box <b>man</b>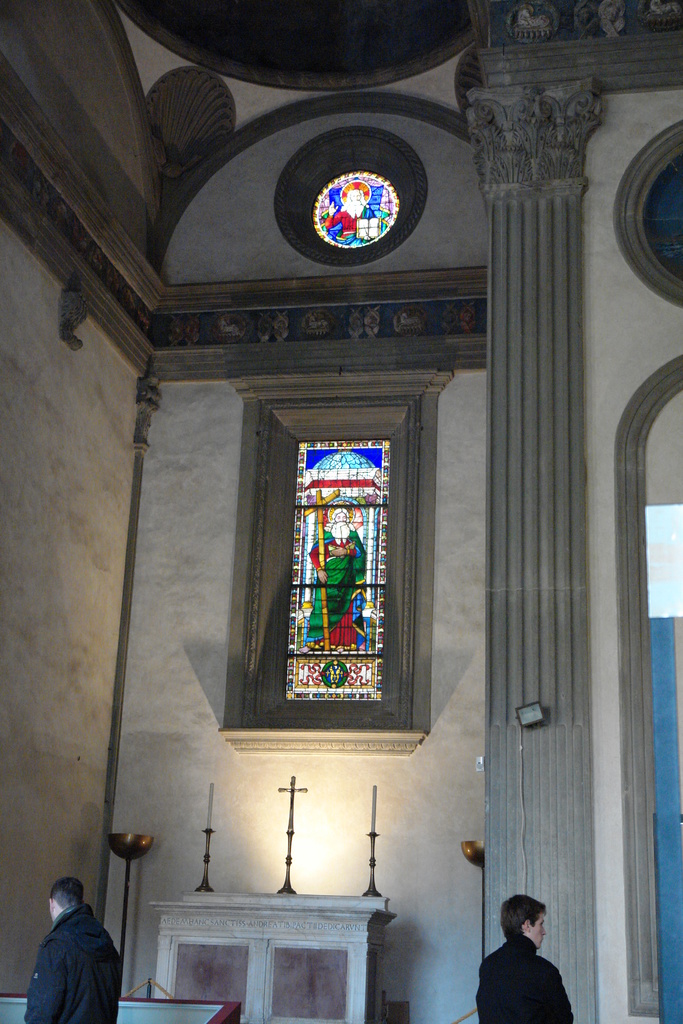
324:187:376:244
